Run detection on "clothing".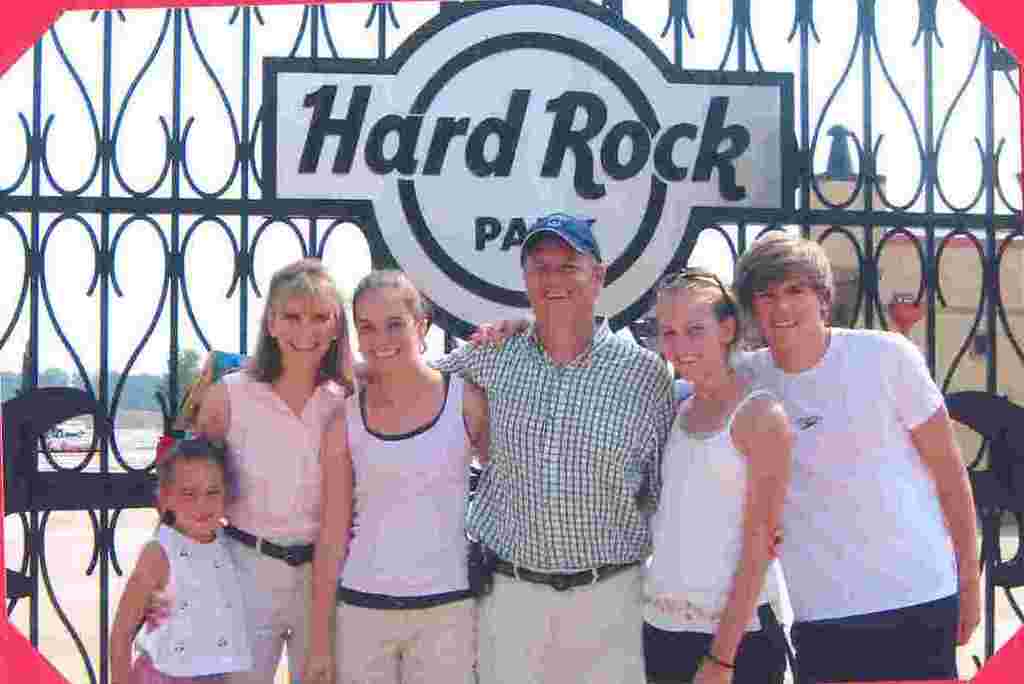
Result: {"x1": 724, "y1": 320, "x2": 964, "y2": 683}.
